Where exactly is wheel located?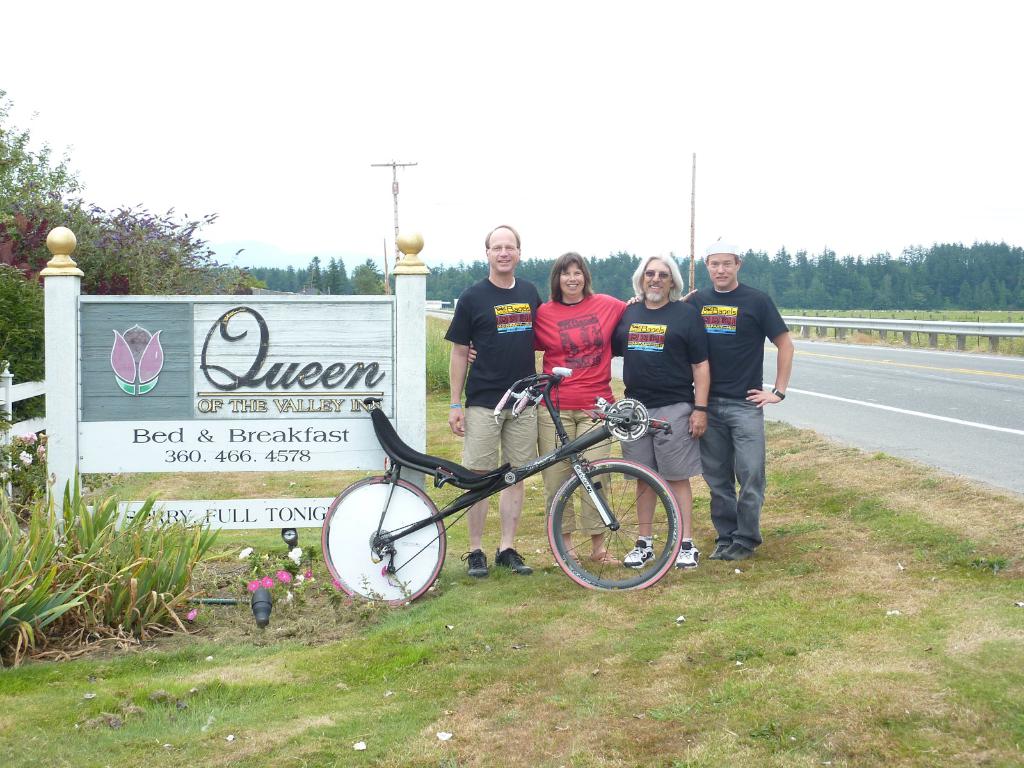
Its bounding box is rect(324, 474, 445, 604).
